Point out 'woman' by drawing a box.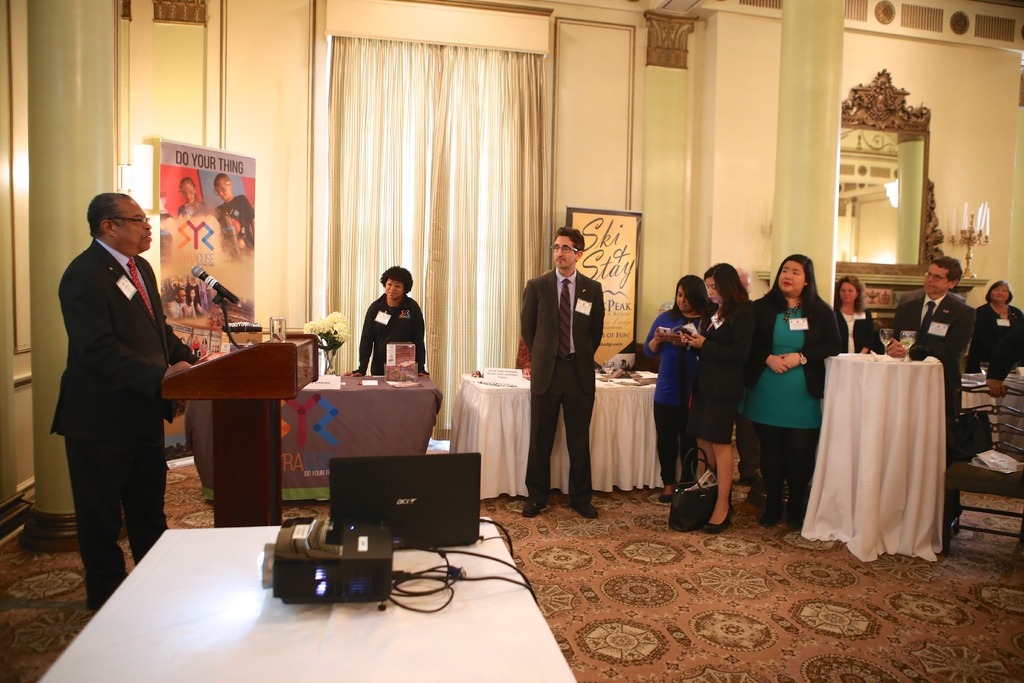
[x1=964, y1=283, x2=1023, y2=383].
